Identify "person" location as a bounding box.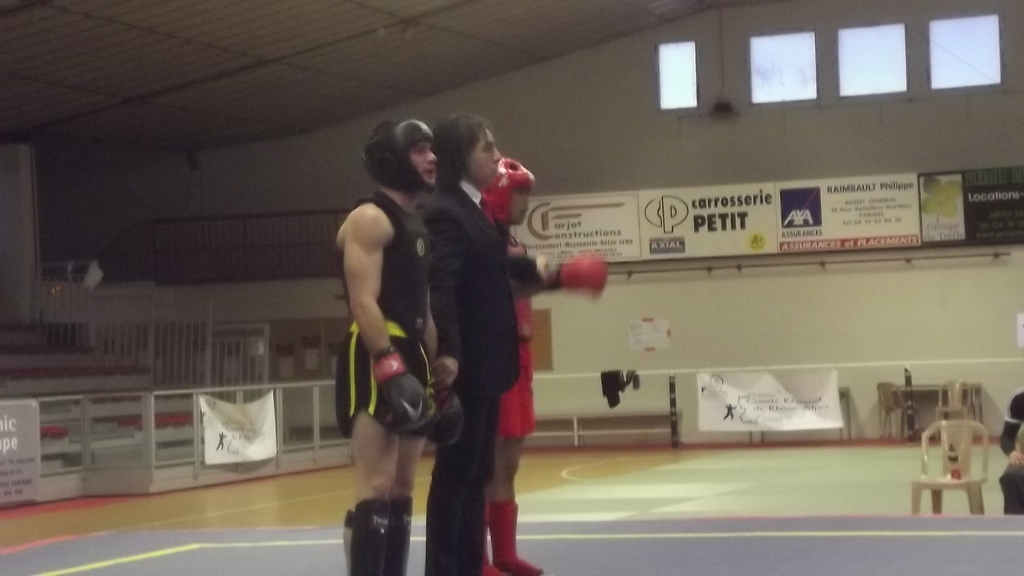
rect(331, 119, 465, 575).
